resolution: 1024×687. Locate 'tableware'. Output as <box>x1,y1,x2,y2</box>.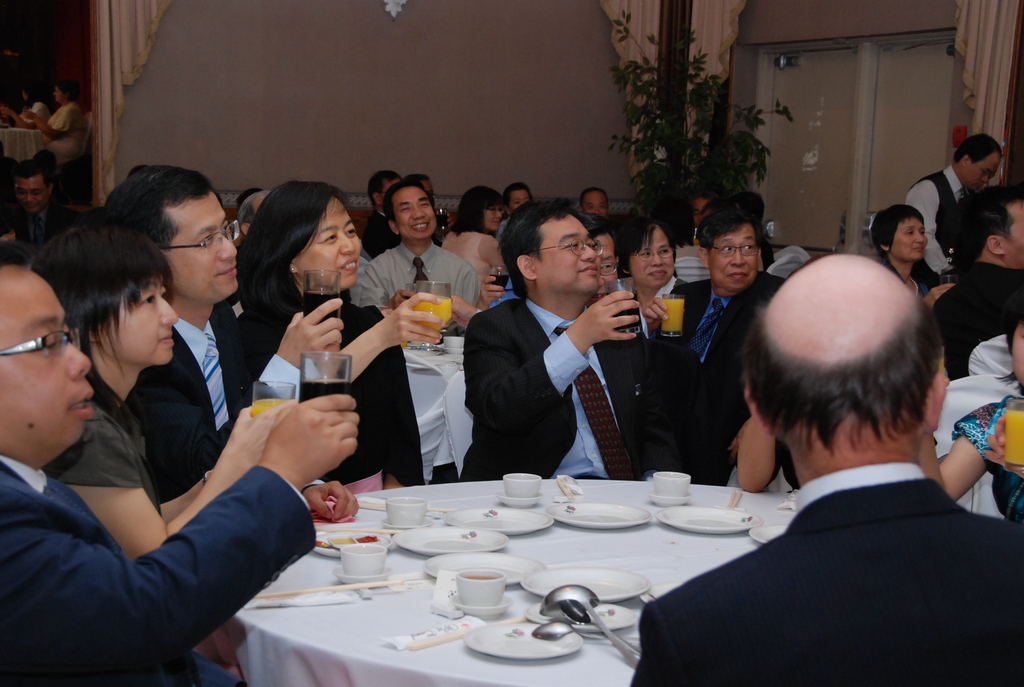
<box>243,381,299,419</box>.
